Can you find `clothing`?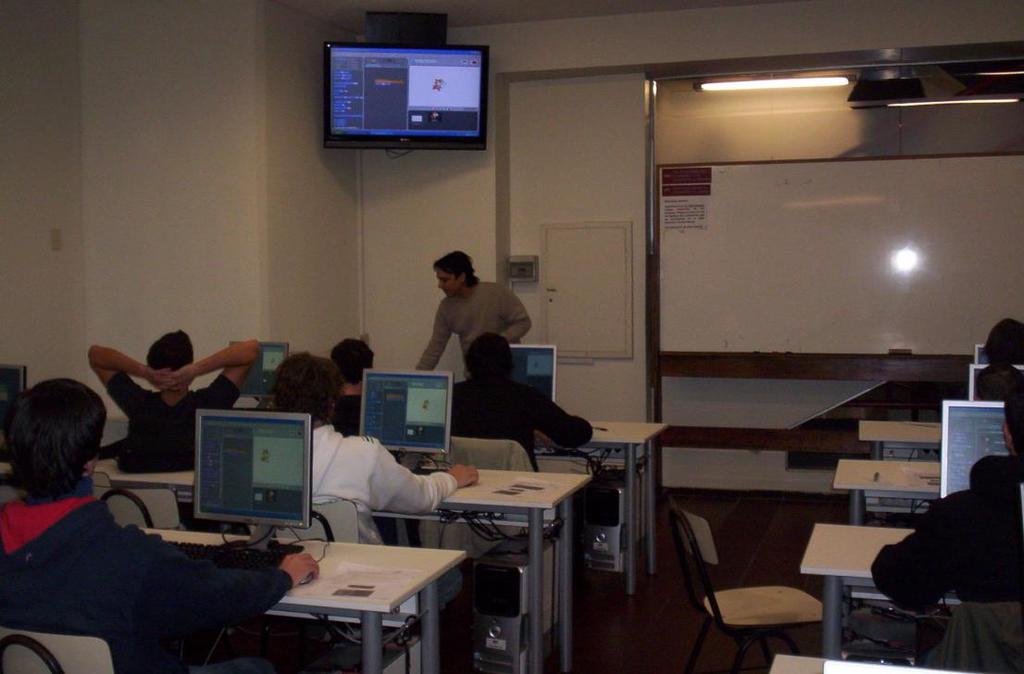
Yes, bounding box: (96, 373, 244, 481).
